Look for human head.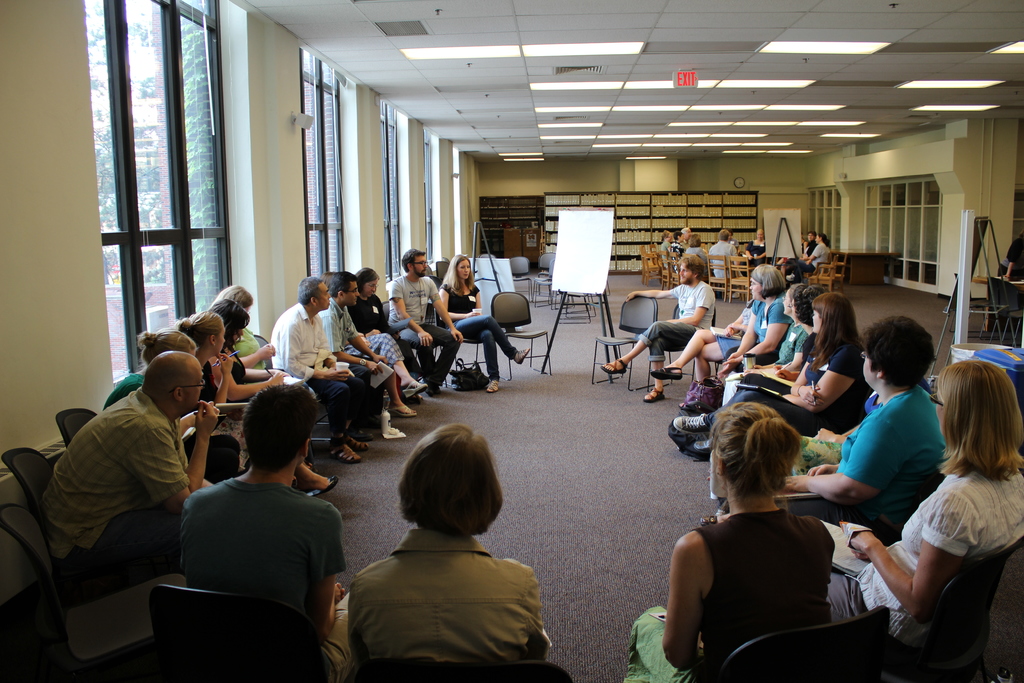
Found: bbox(330, 270, 357, 304).
